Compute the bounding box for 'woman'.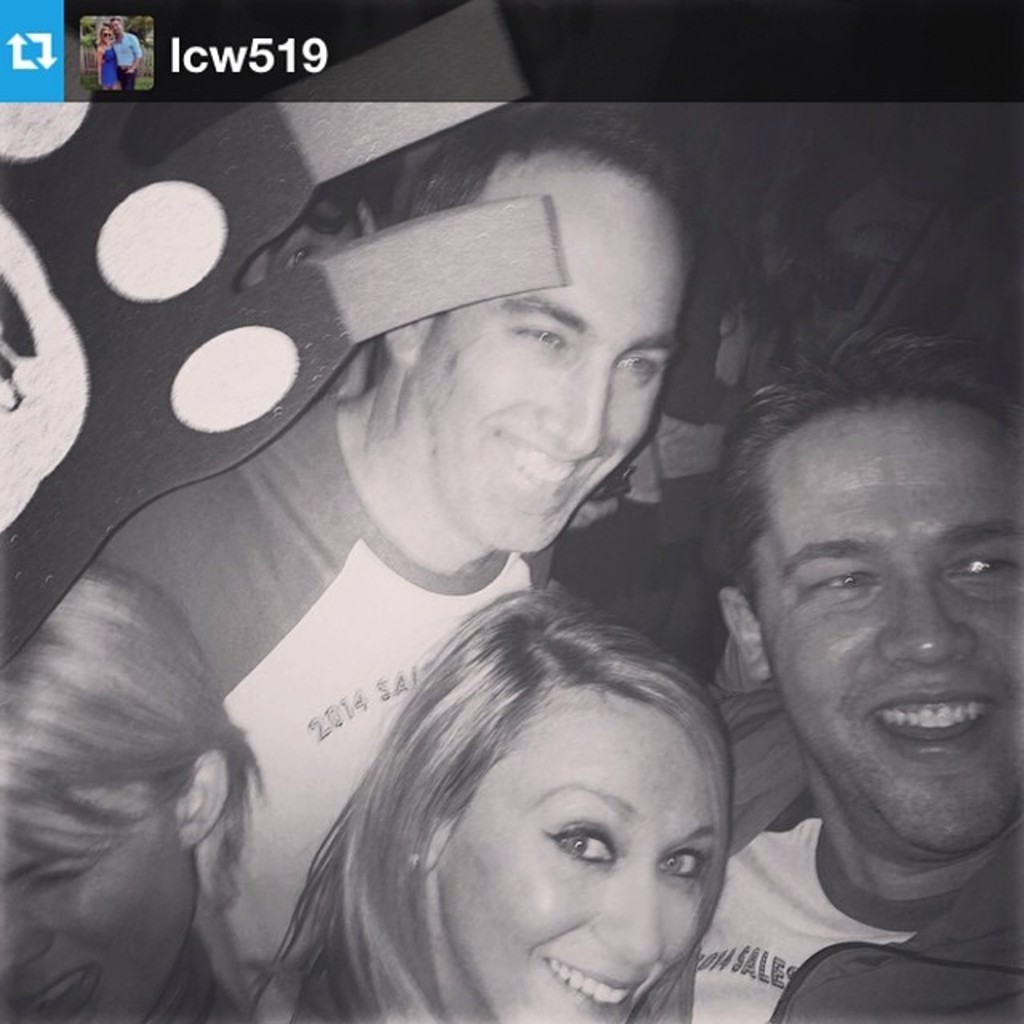
0/558/264/1022.
